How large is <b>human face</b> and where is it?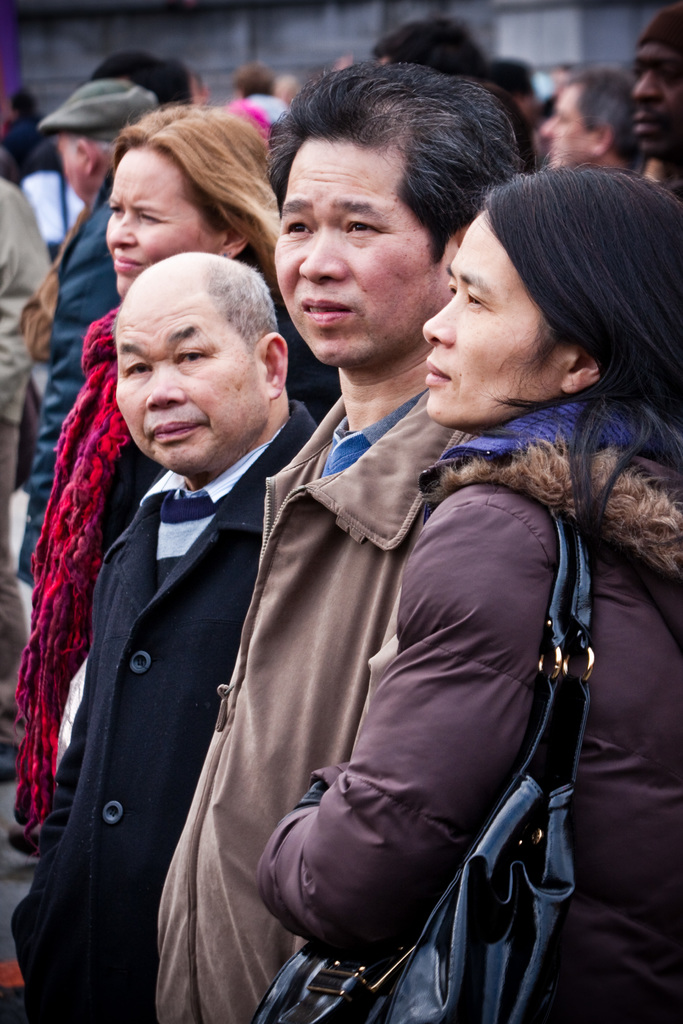
Bounding box: [x1=106, y1=141, x2=220, y2=300].
